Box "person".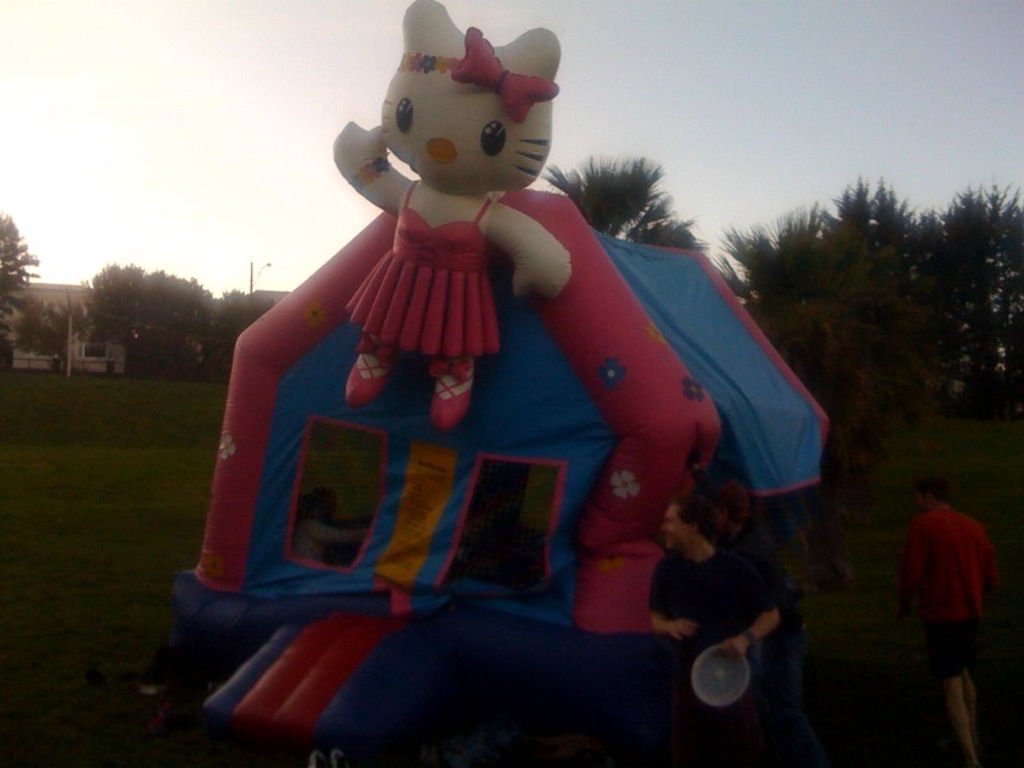
[716, 484, 801, 767].
